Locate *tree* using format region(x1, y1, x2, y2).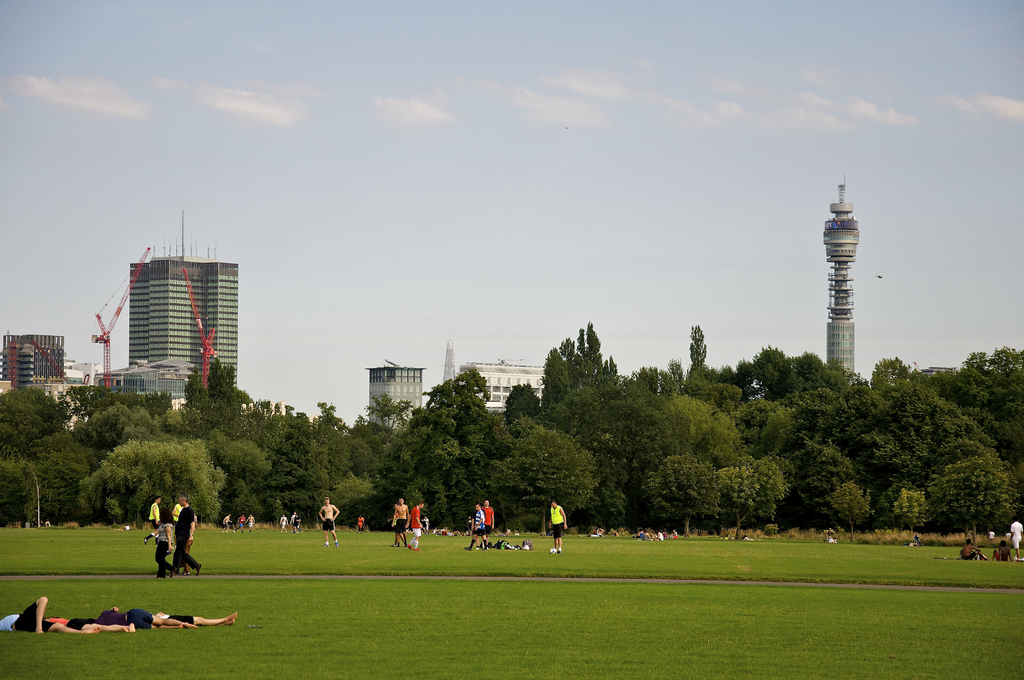
region(641, 455, 722, 542).
